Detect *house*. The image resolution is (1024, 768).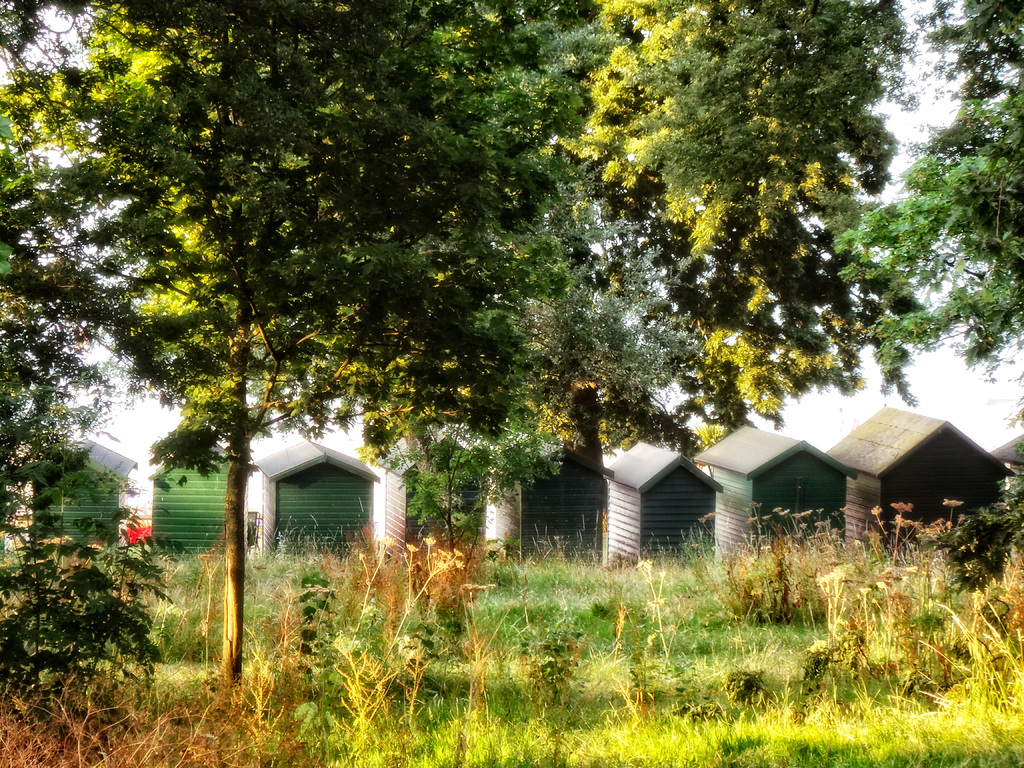
left=483, top=442, right=614, bottom=562.
